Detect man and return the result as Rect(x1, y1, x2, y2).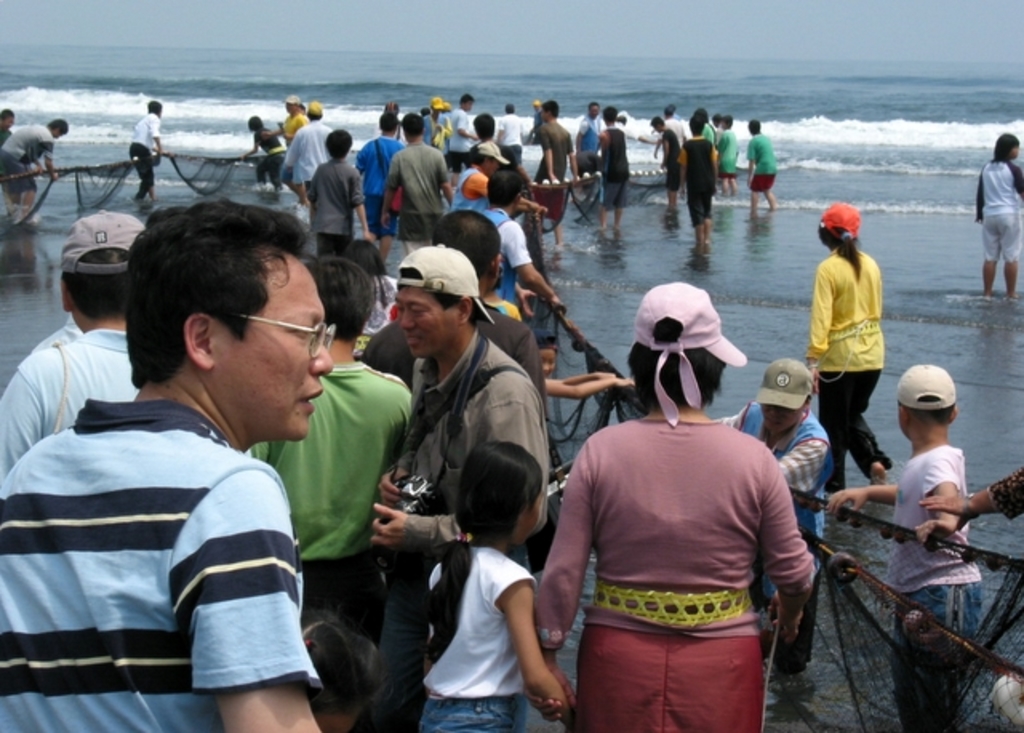
Rect(368, 246, 555, 650).
